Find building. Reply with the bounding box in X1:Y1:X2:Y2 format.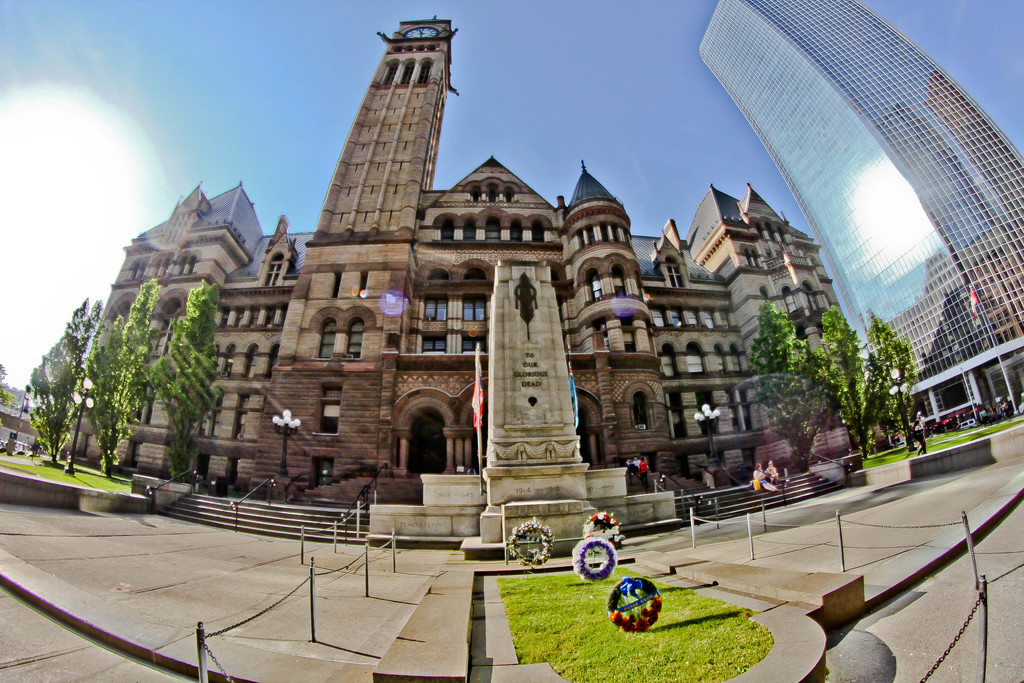
65:20:836:504.
